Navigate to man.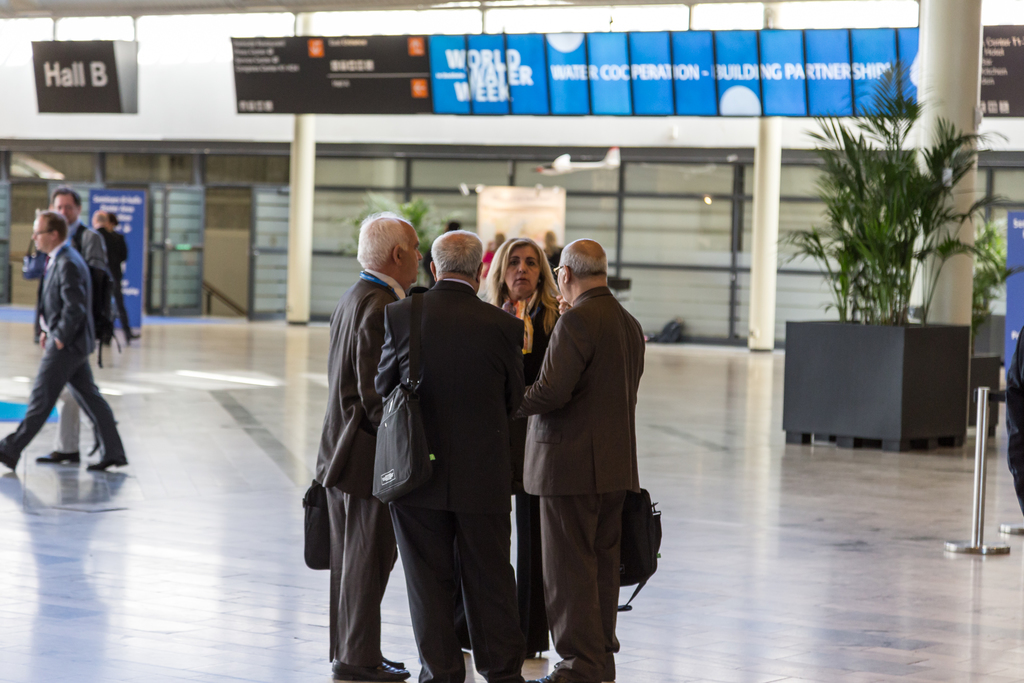
Navigation target: (324,209,431,682).
